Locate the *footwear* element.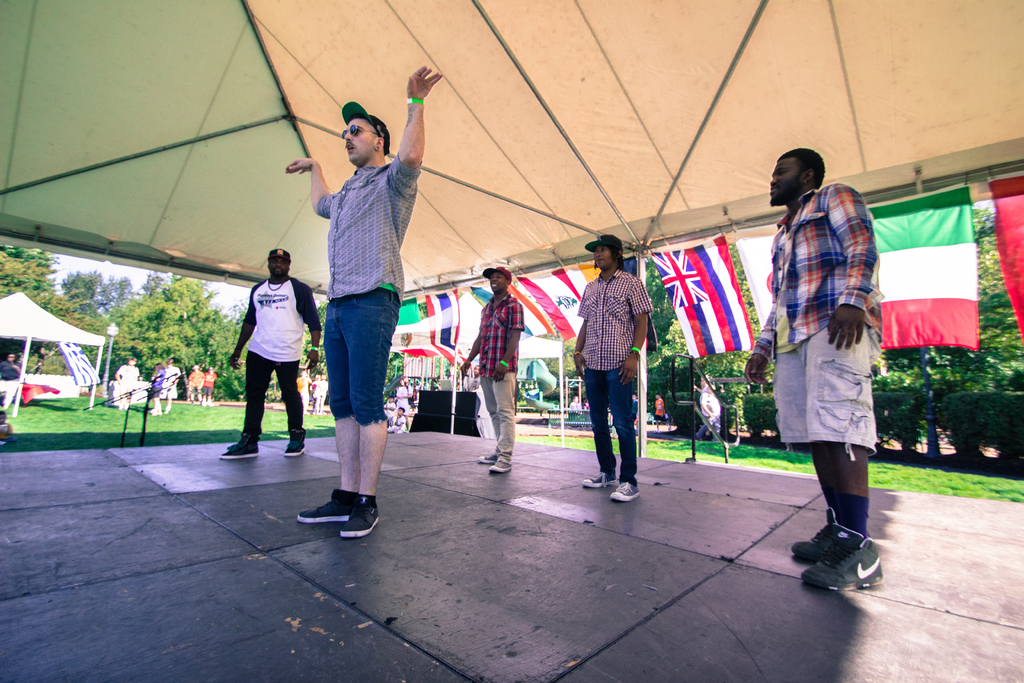
Element bbox: {"left": 609, "top": 484, "right": 636, "bottom": 498}.
